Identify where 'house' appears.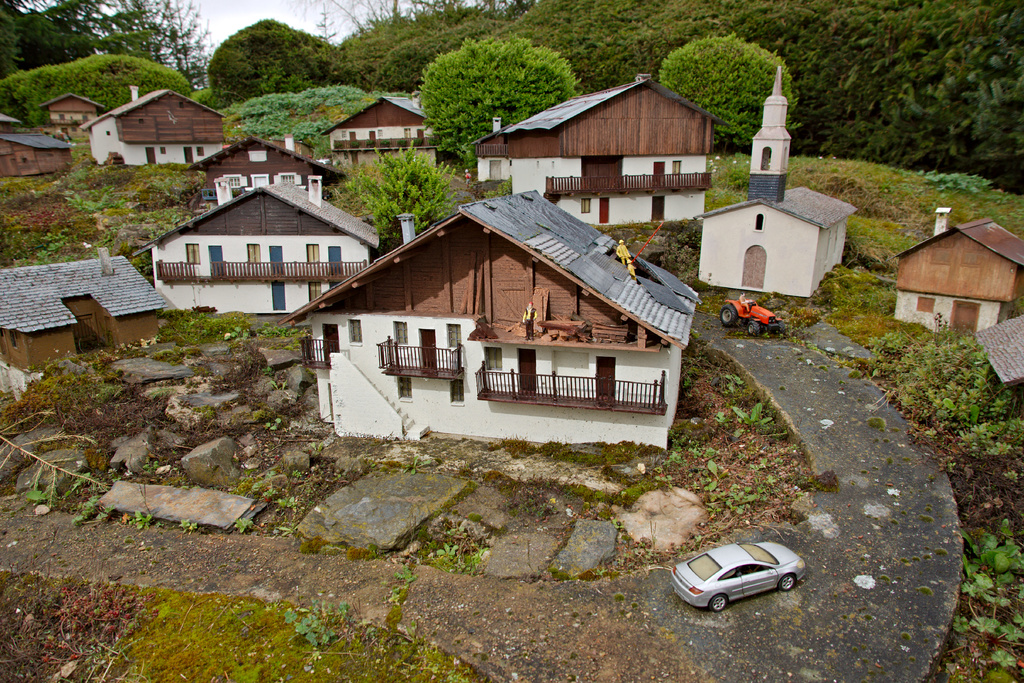
Appears at [287, 185, 715, 463].
